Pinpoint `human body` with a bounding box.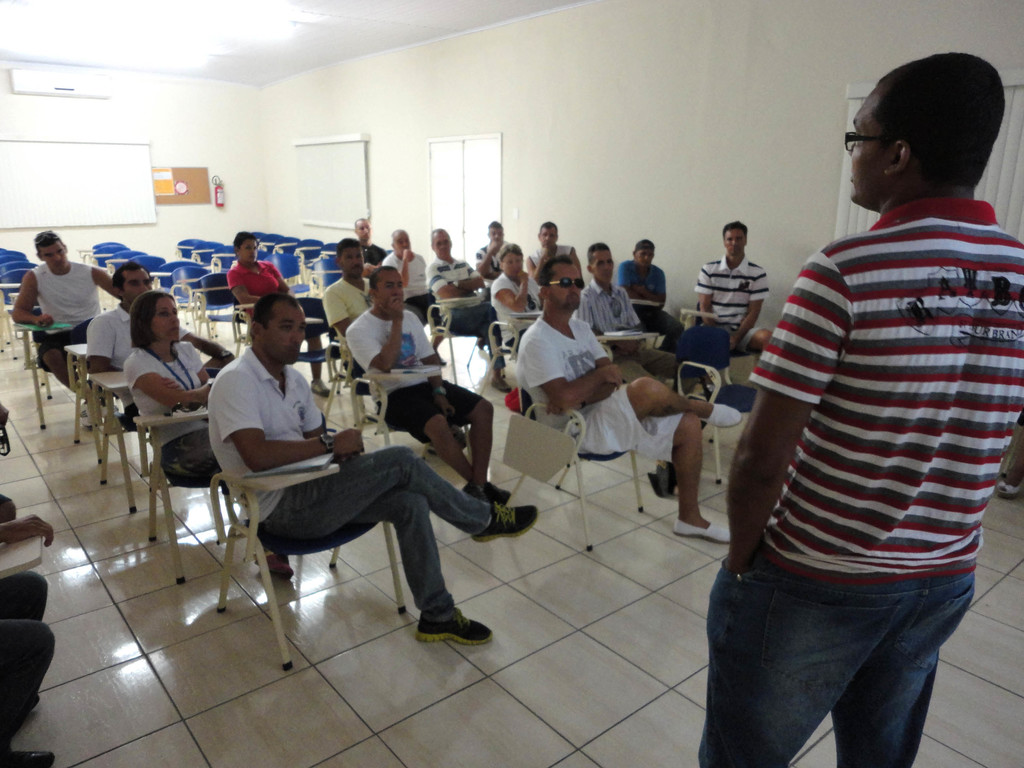
bbox=[371, 225, 437, 324].
